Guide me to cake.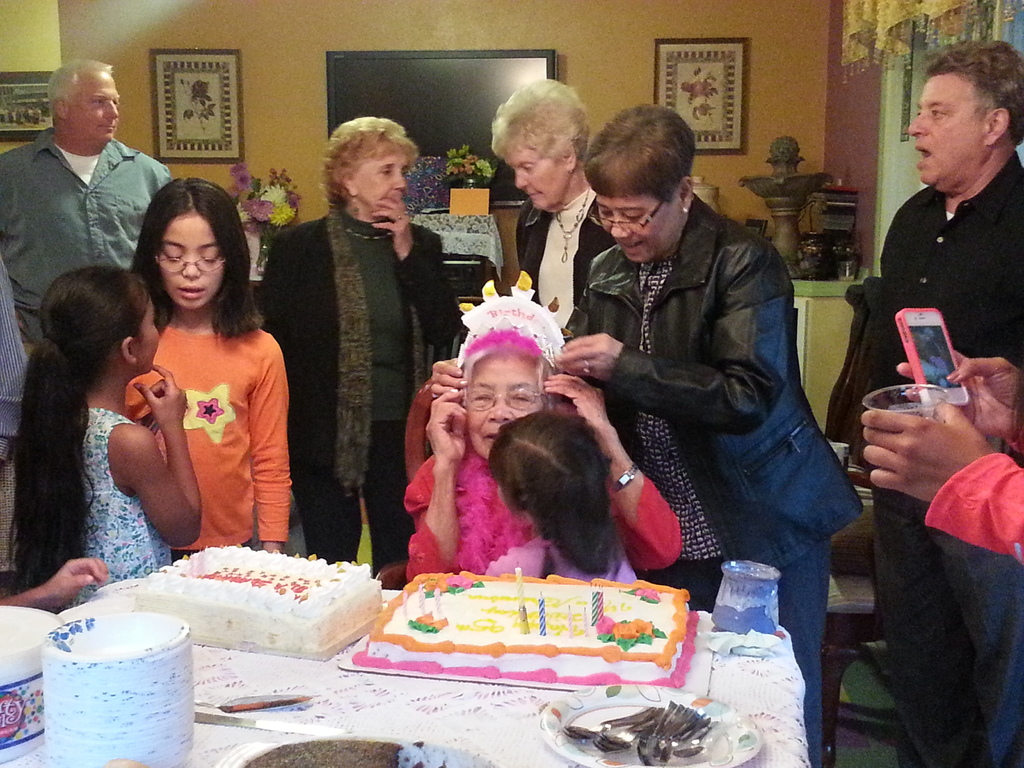
Guidance: x1=350, y1=574, x2=690, y2=689.
